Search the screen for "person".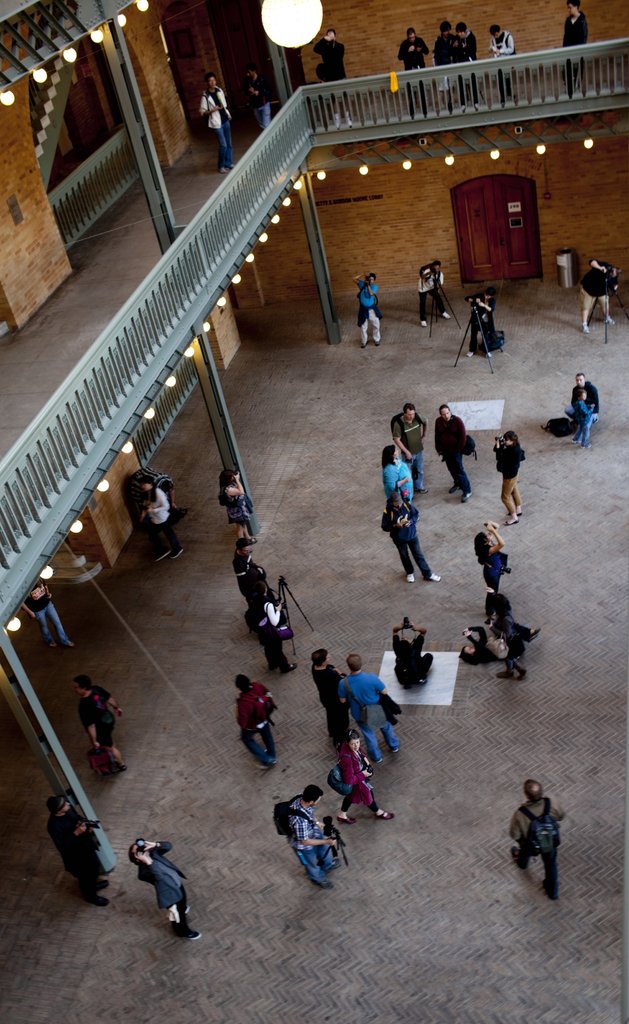
Found at (446, 19, 486, 108).
